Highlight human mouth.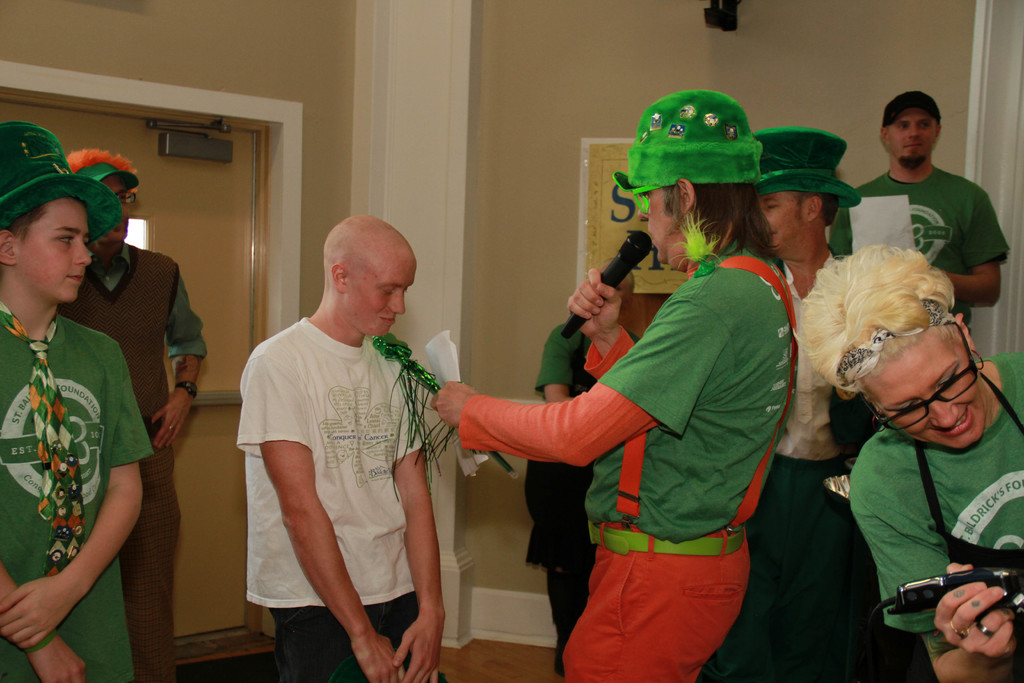
Highlighted region: (left=376, top=316, right=396, bottom=328).
